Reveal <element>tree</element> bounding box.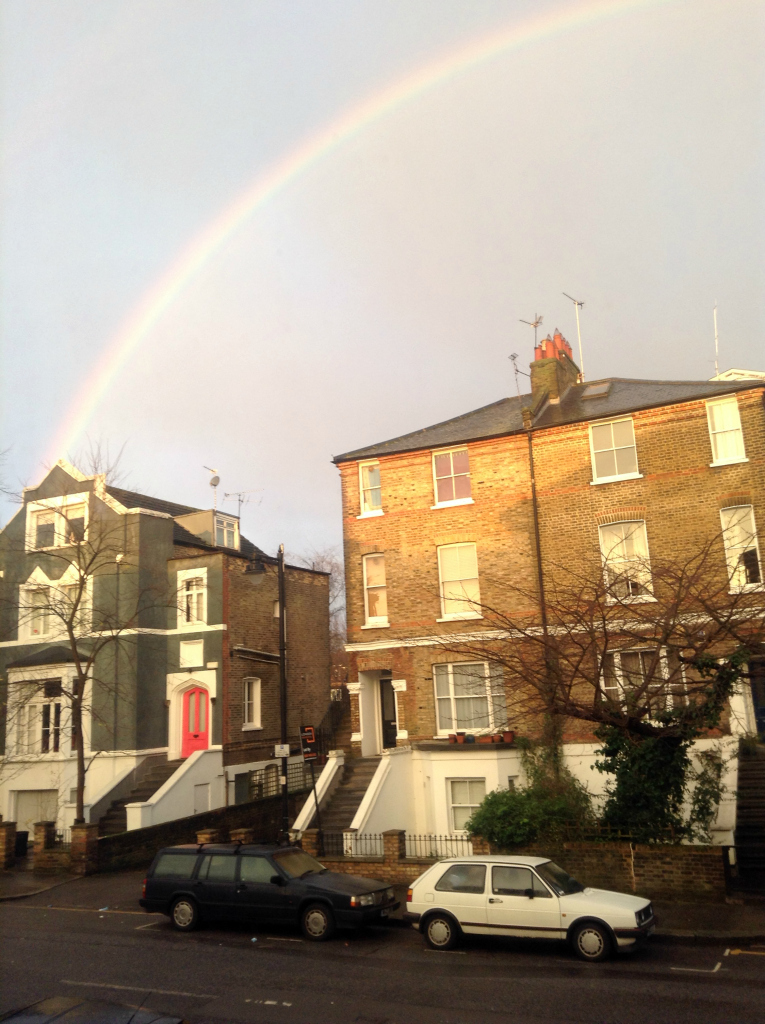
Revealed: 0/464/159/865.
